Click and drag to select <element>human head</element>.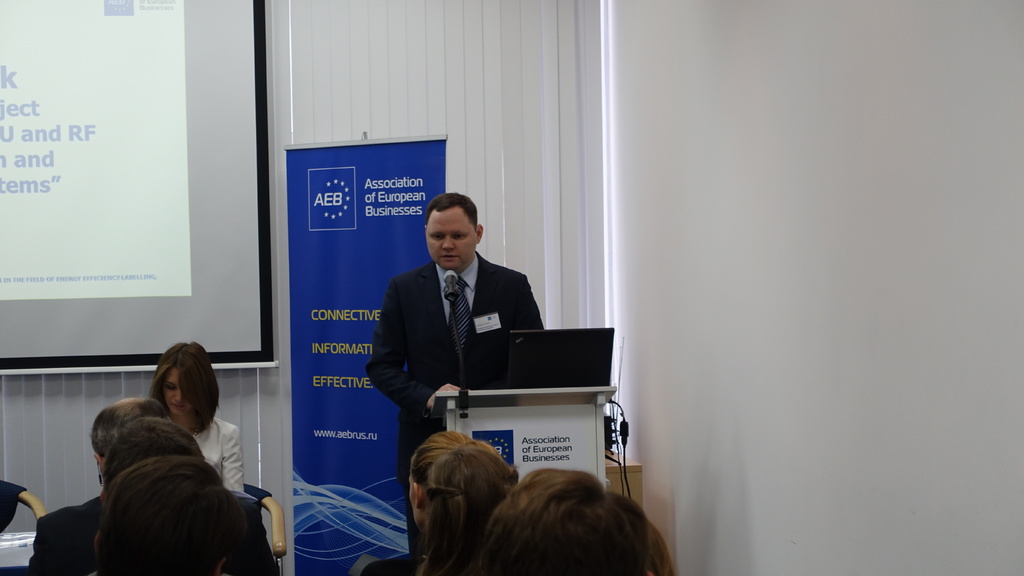
Selection: BBox(93, 458, 244, 575).
